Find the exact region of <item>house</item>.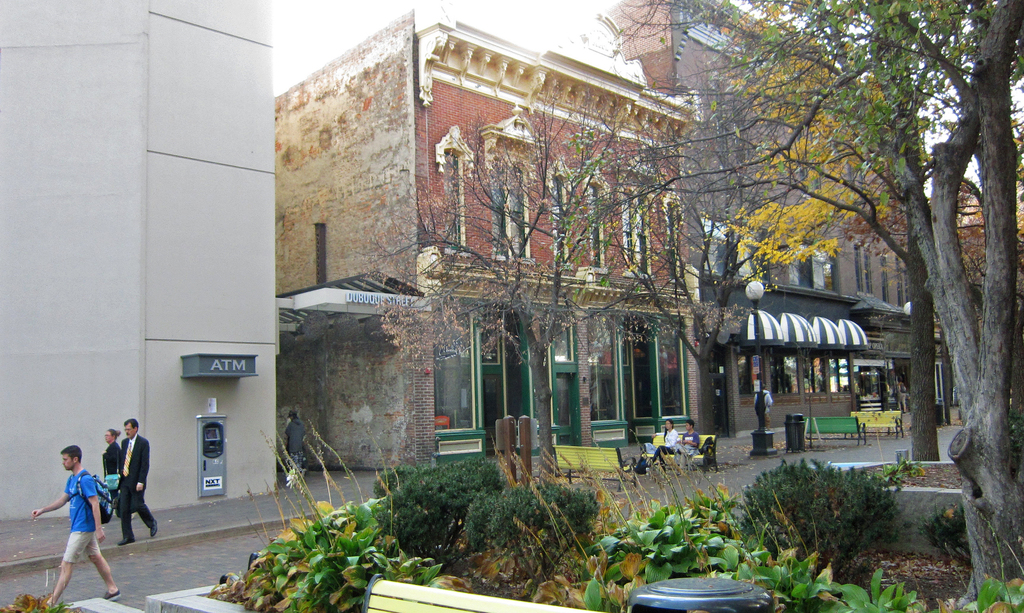
Exact region: rect(846, 172, 1023, 316).
